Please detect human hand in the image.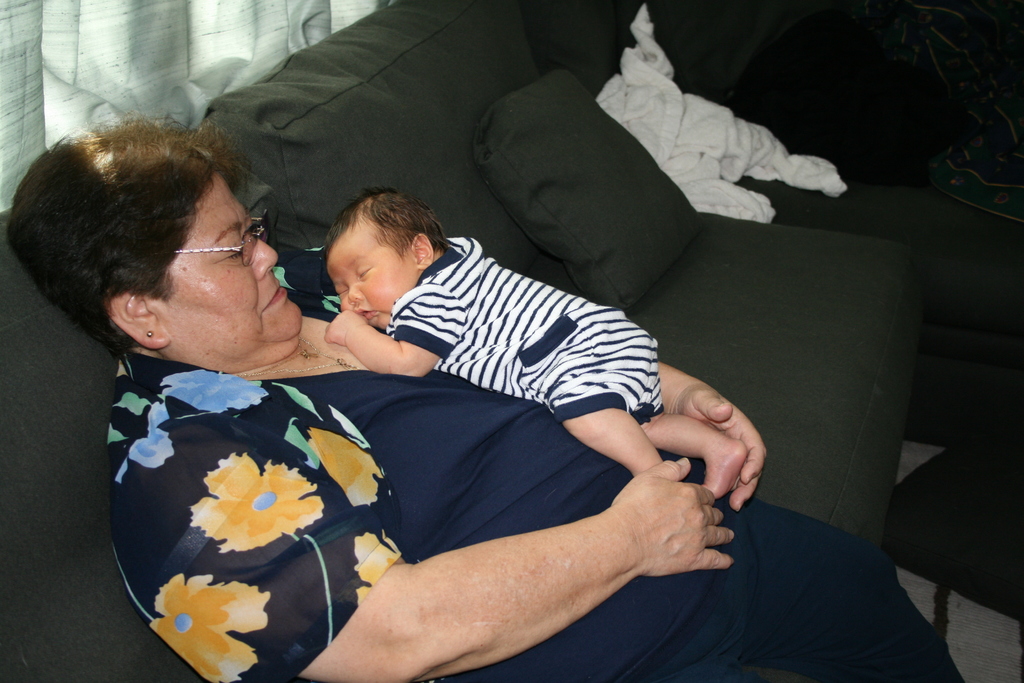
<bbox>679, 379, 767, 512</bbox>.
